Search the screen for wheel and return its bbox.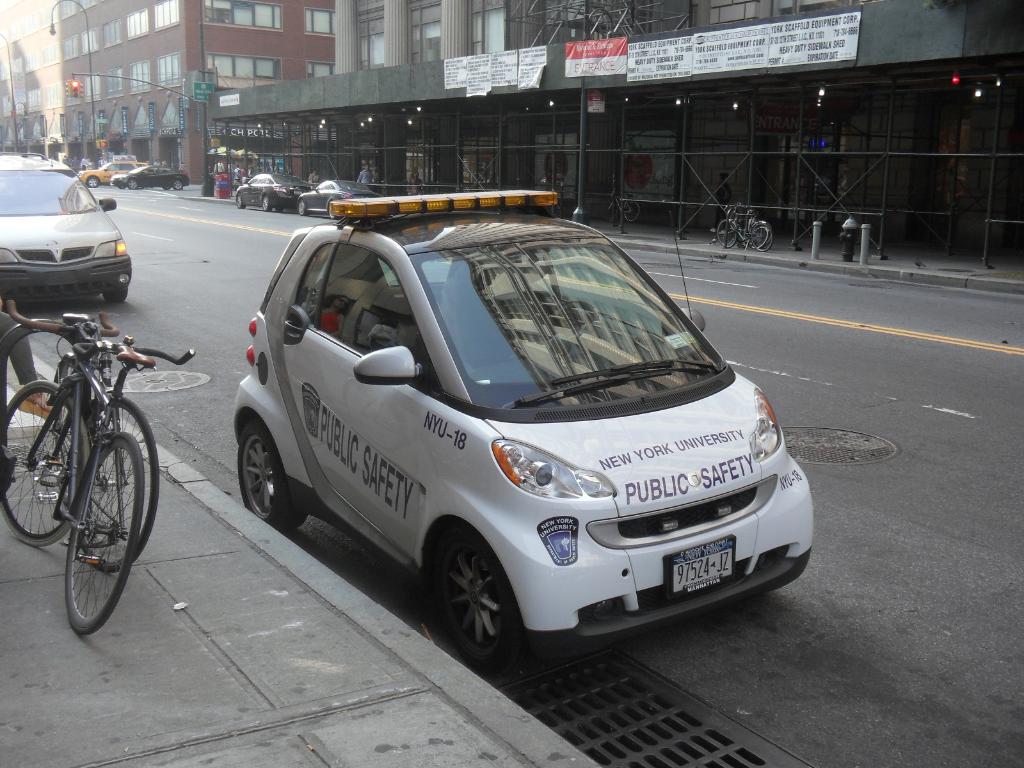
Found: BBox(80, 390, 165, 575).
